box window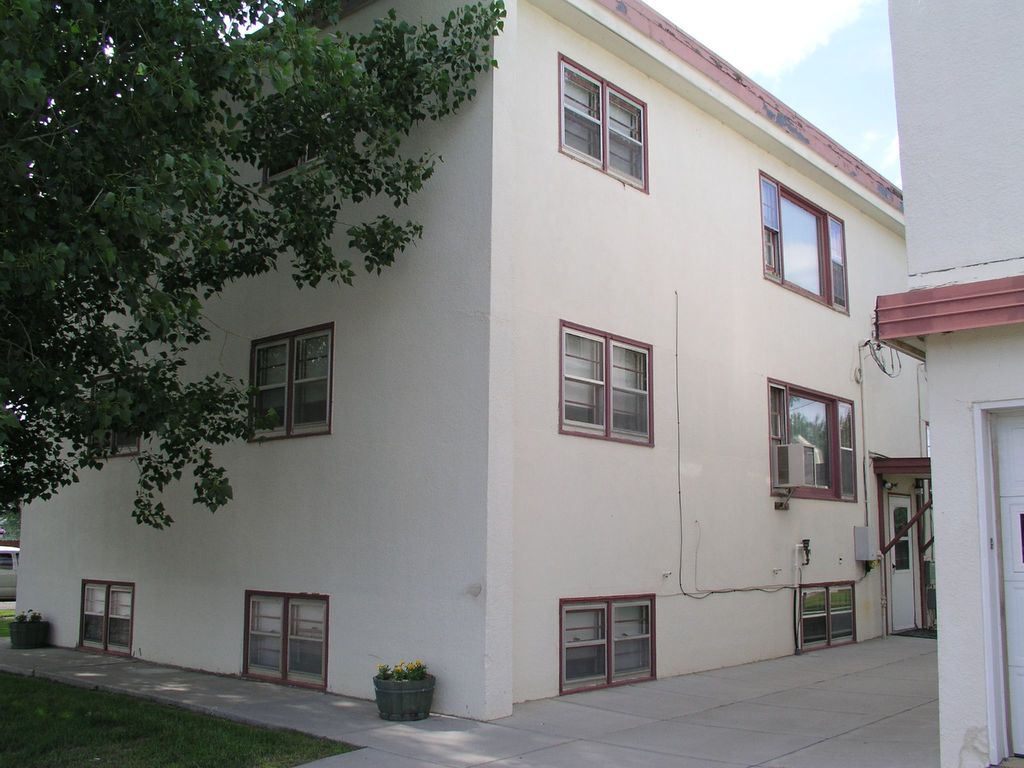
region(751, 173, 852, 318)
